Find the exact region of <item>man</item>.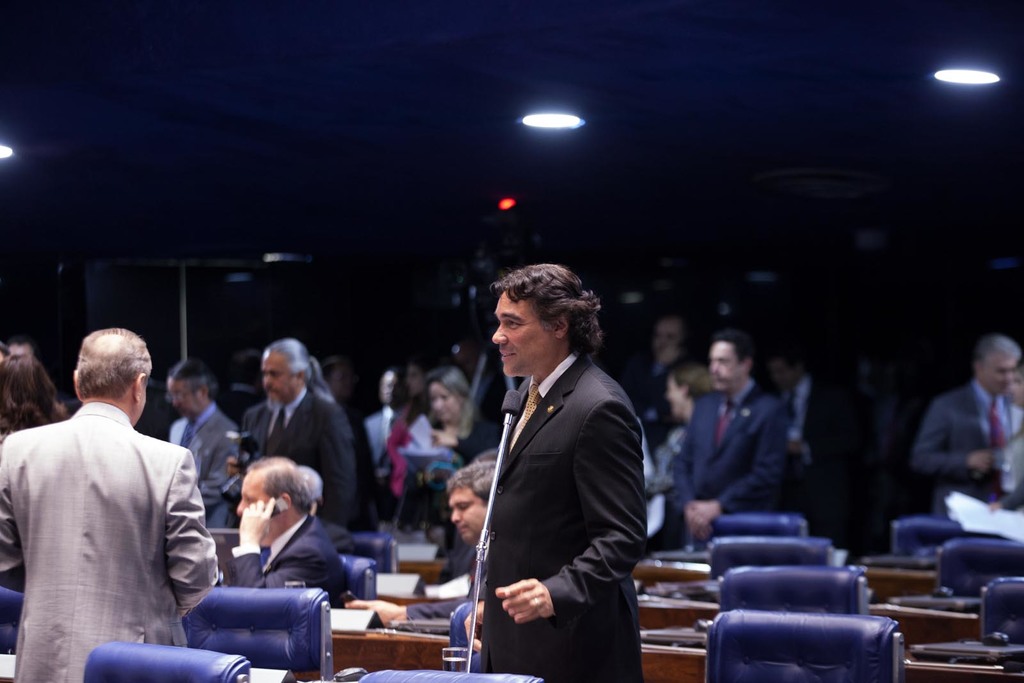
Exact region: (234,336,354,524).
